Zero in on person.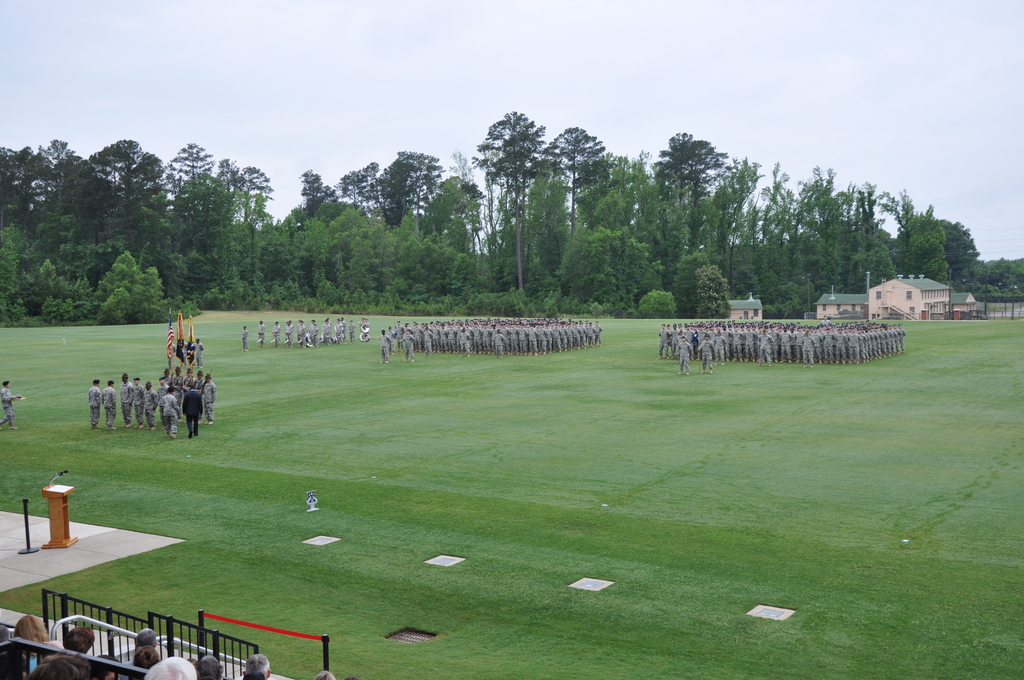
Zeroed in: select_region(255, 318, 268, 348).
